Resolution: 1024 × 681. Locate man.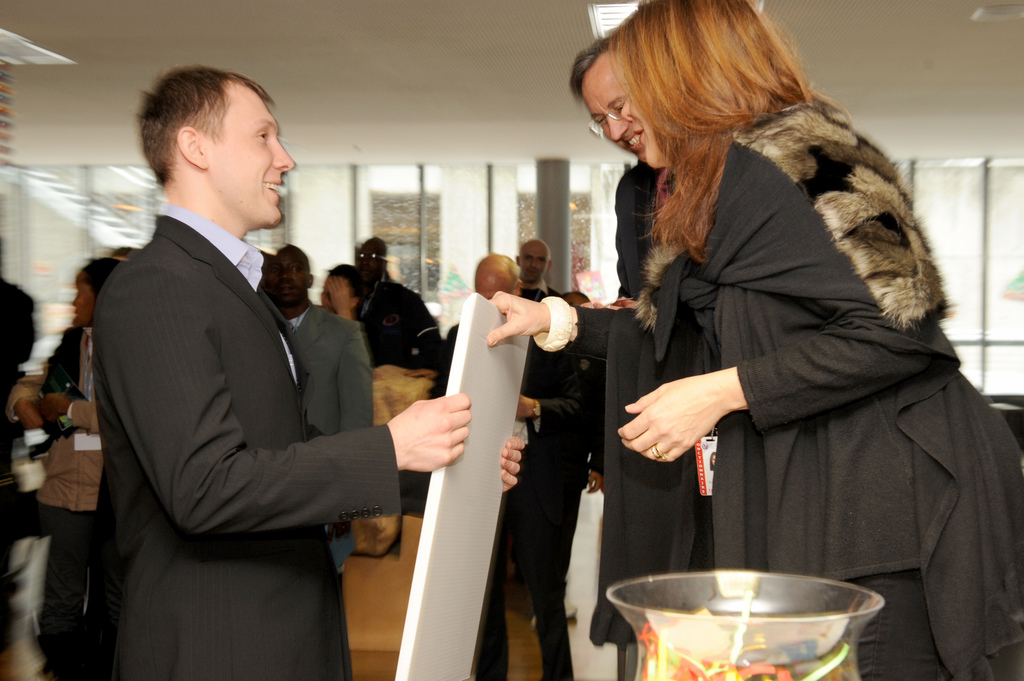
left=476, top=26, right=720, bottom=680.
